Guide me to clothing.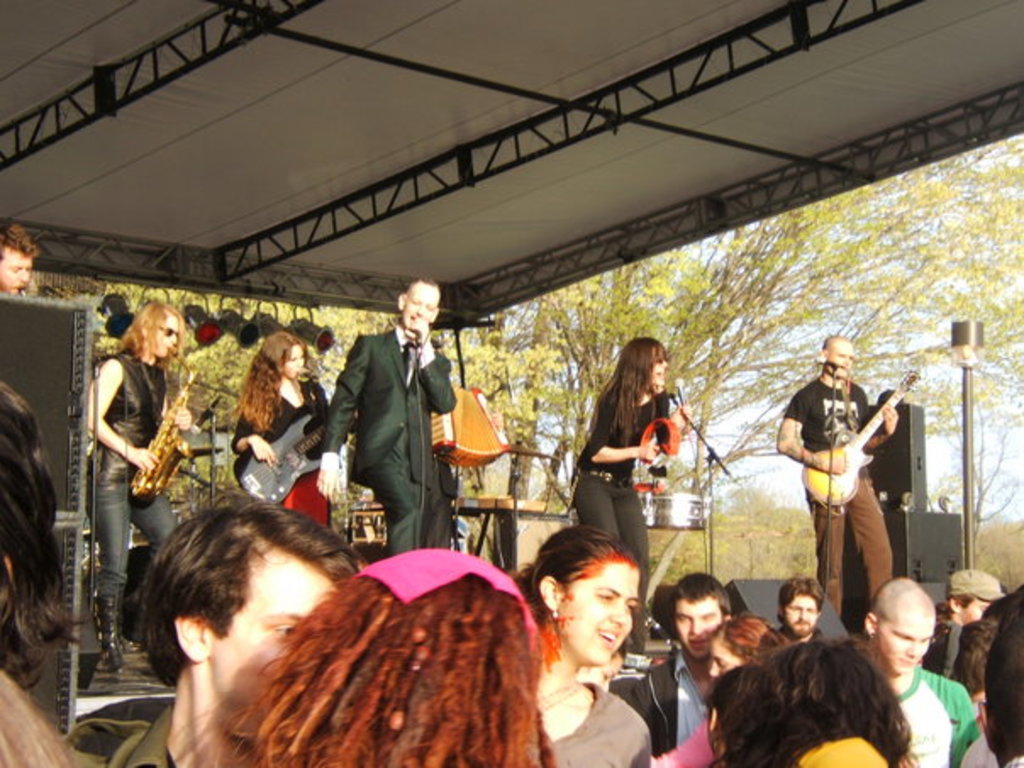
Guidance: select_region(770, 624, 824, 643).
